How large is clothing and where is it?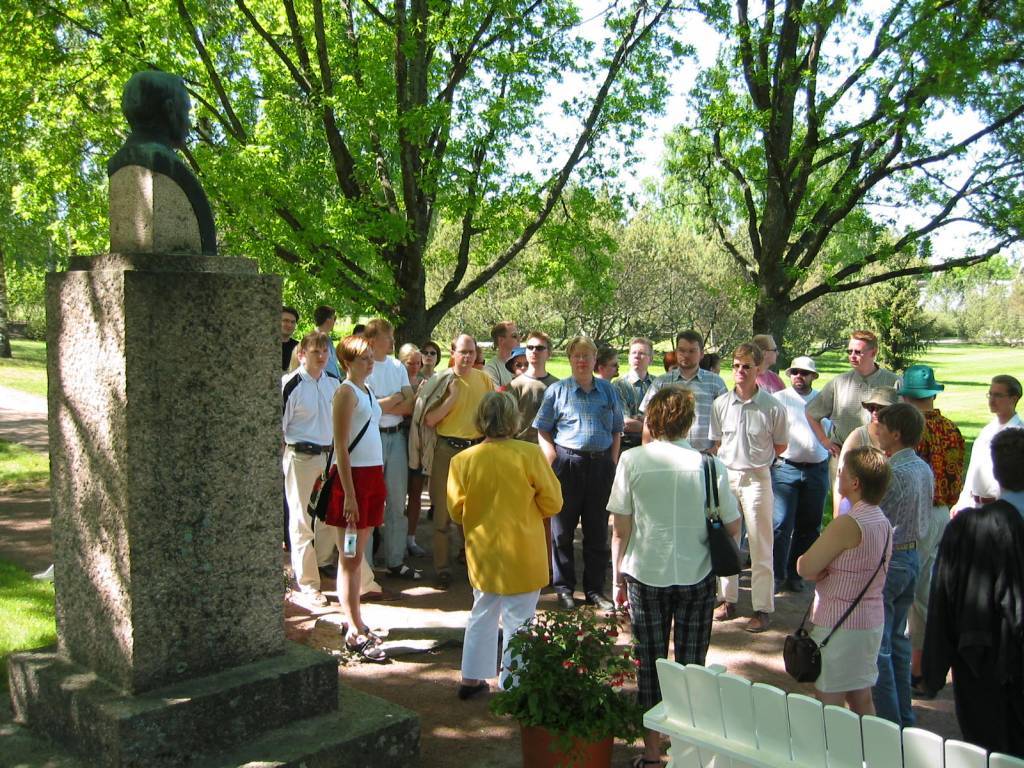
Bounding box: bbox(275, 334, 299, 374).
